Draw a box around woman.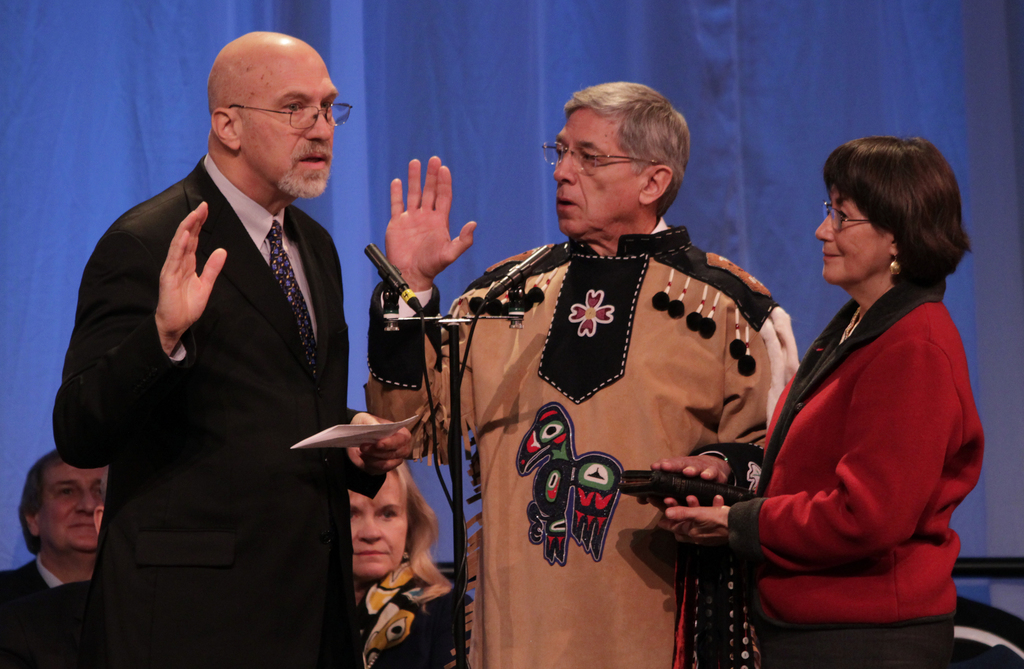
[left=765, top=86, right=990, bottom=668].
